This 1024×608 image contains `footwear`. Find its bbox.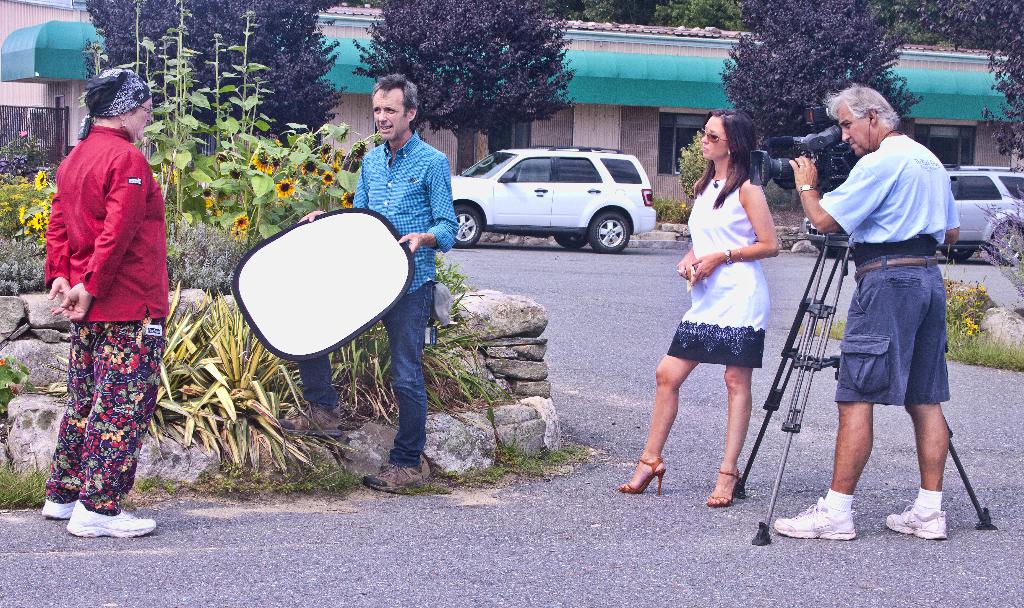
788,500,879,554.
